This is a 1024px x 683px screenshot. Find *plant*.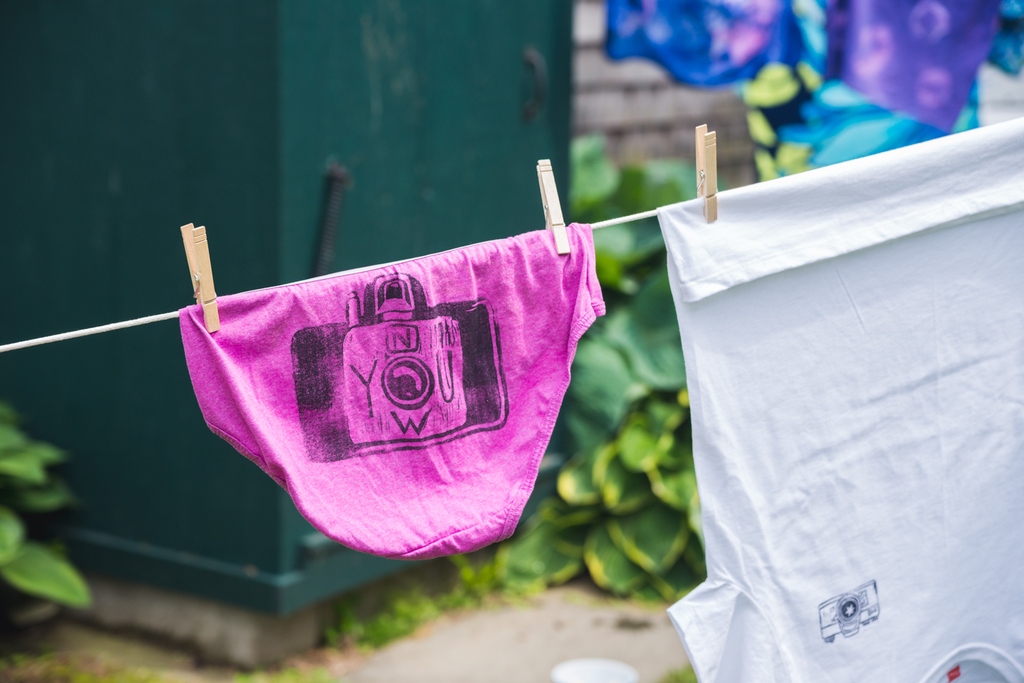
Bounding box: rect(3, 402, 98, 620).
